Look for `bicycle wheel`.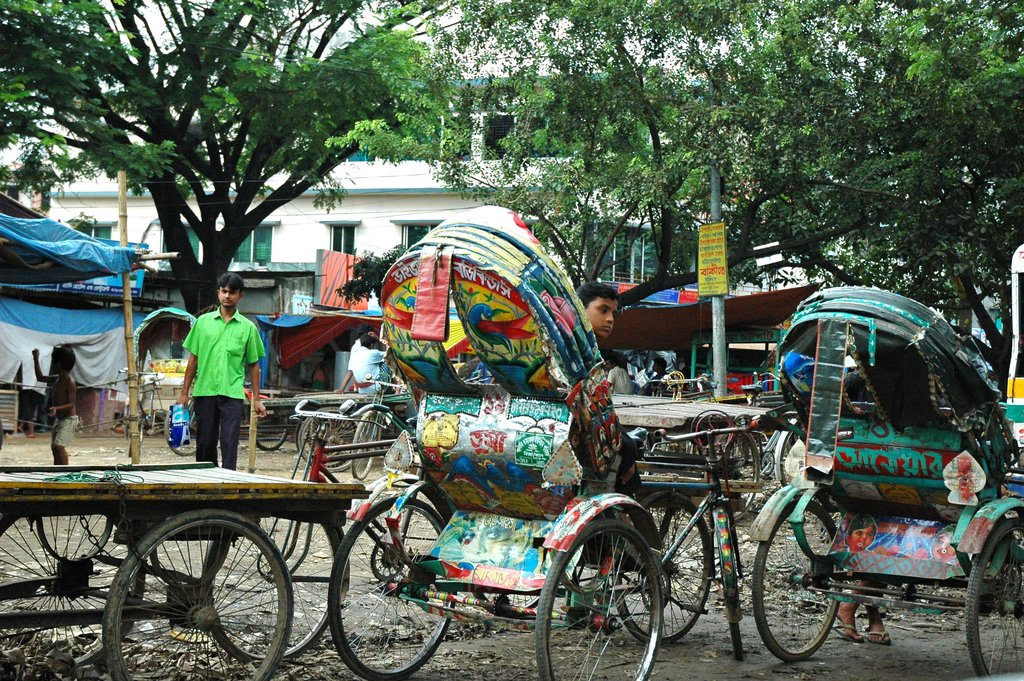
Found: {"x1": 754, "y1": 500, "x2": 860, "y2": 662}.
